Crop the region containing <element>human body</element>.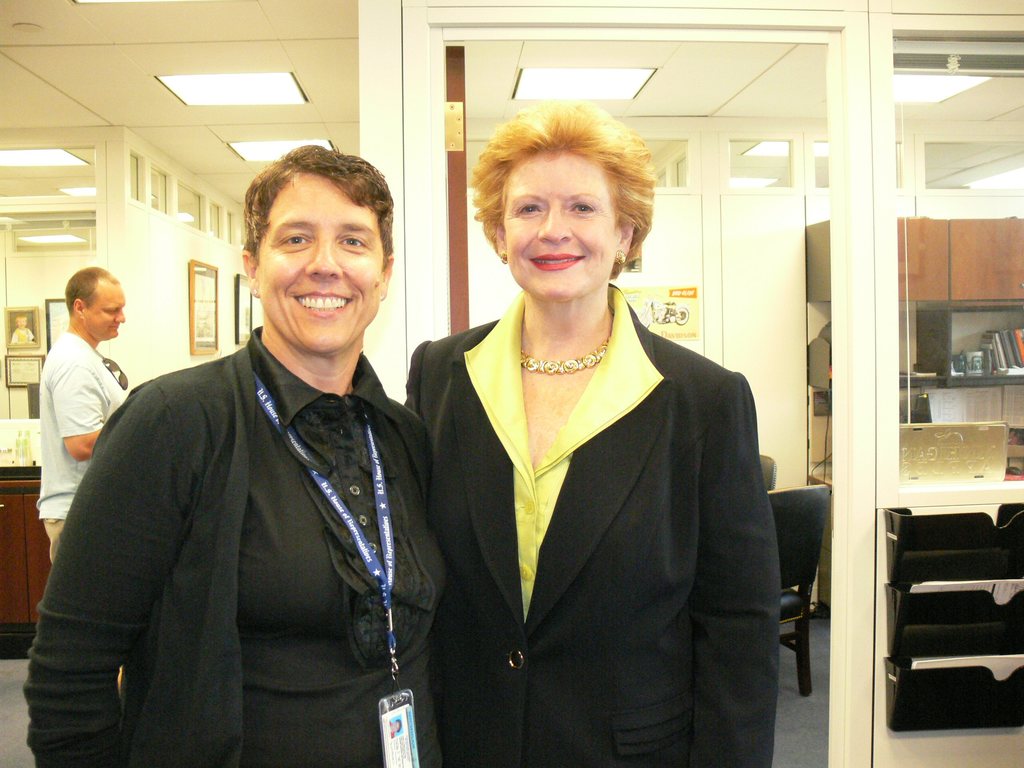
Crop region: (x1=415, y1=129, x2=770, y2=767).
